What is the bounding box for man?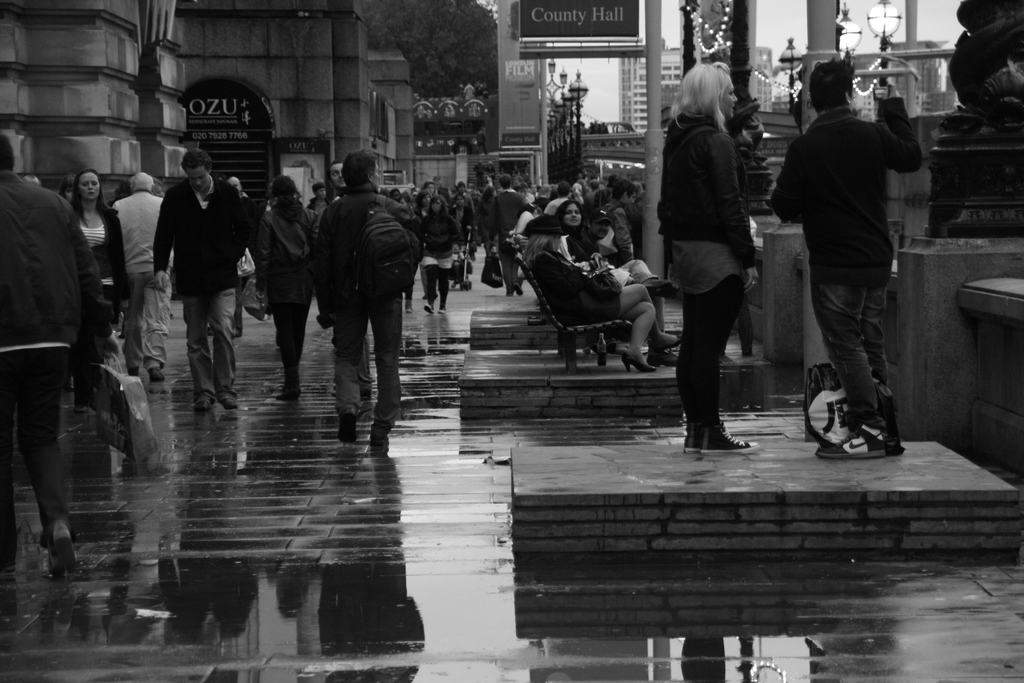
locate(321, 161, 372, 398).
